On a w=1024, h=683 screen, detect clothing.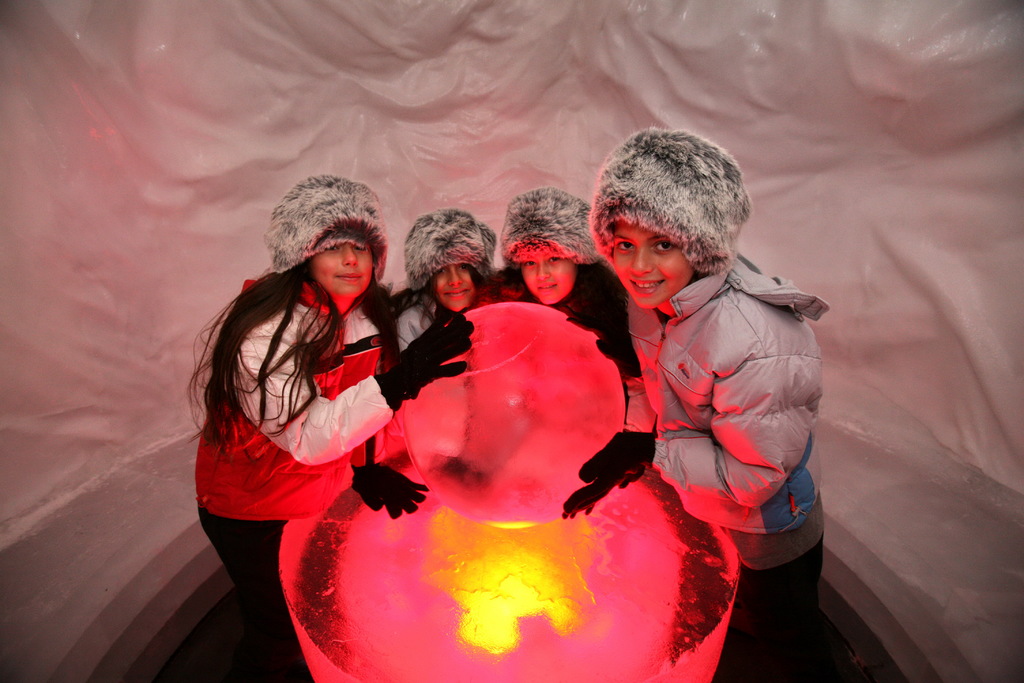
{"x1": 387, "y1": 278, "x2": 446, "y2": 347}.
